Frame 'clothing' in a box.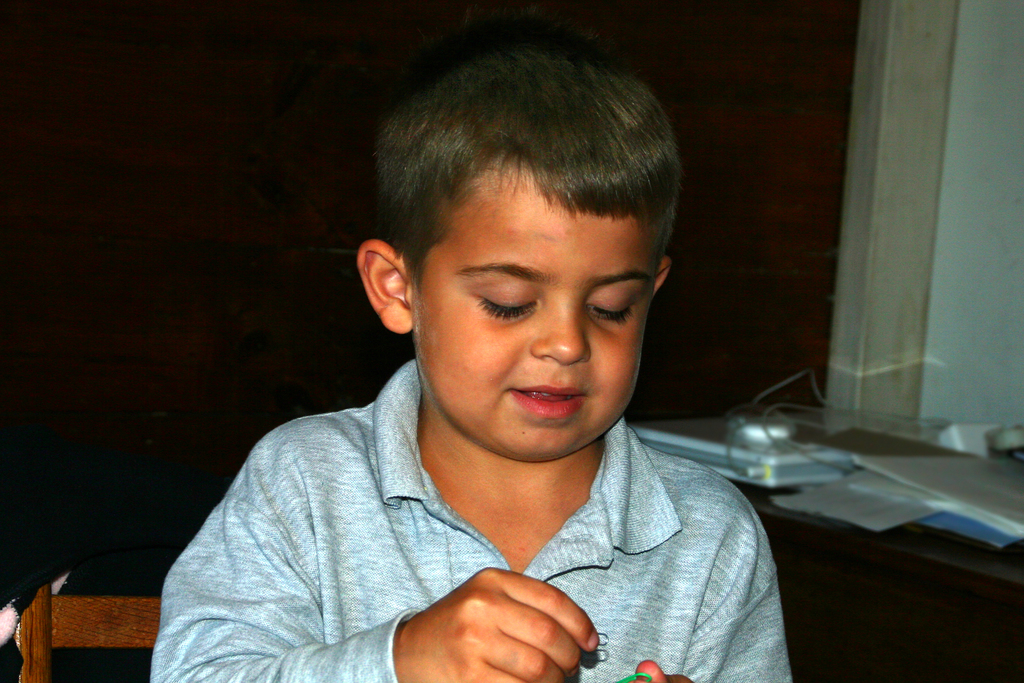
x1=144 y1=360 x2=790 y2=682.
